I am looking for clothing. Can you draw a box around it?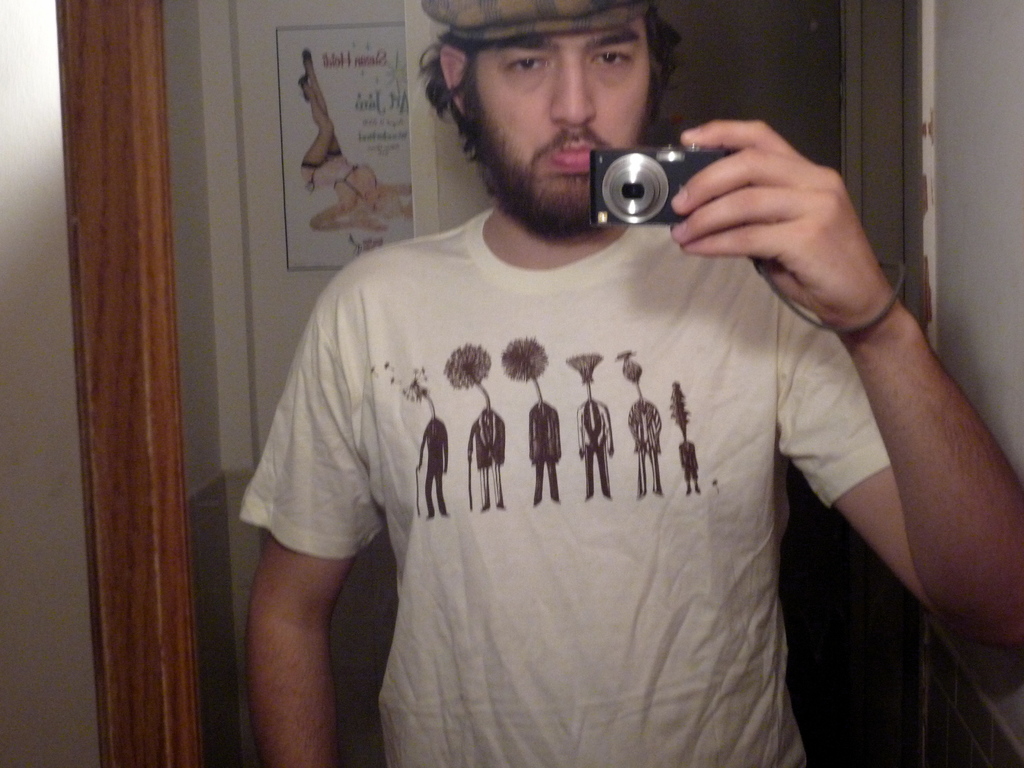
Sure, the bounding box is bbox(462, 404, 508, 508).
